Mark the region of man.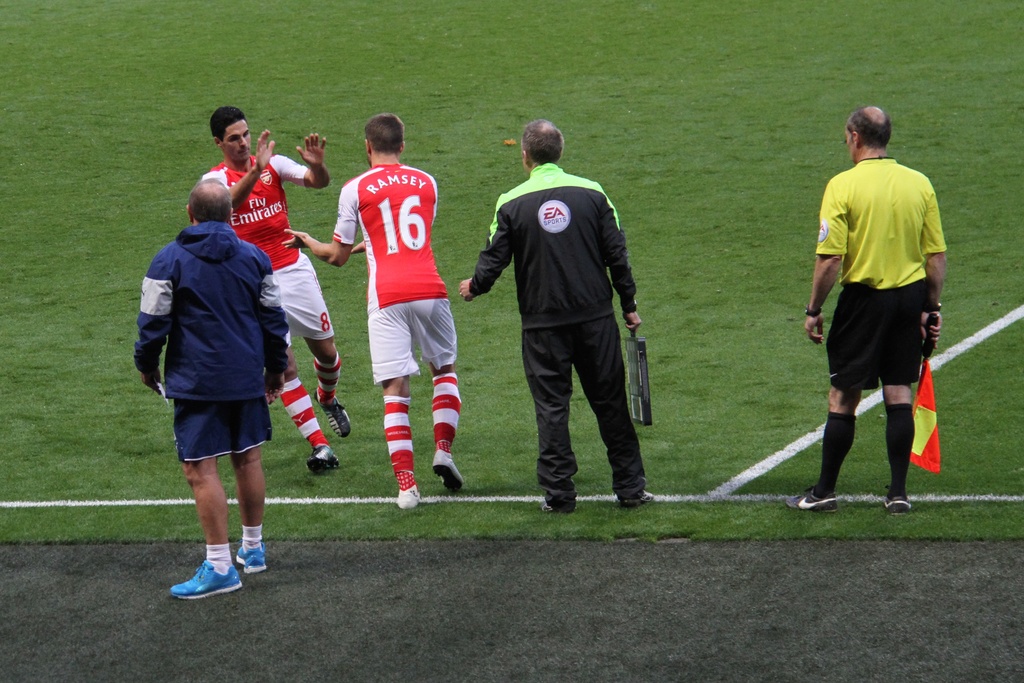
Region: crop(198, 105, 353, 474).
